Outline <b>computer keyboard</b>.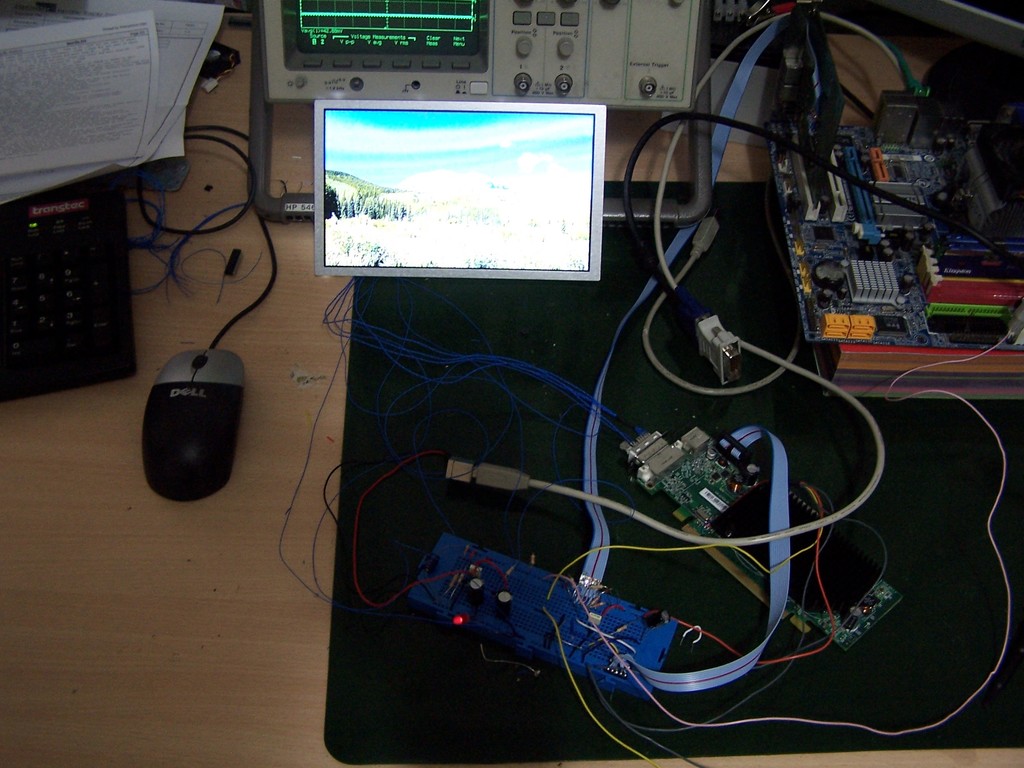
Outline: (1,173,140,403).
